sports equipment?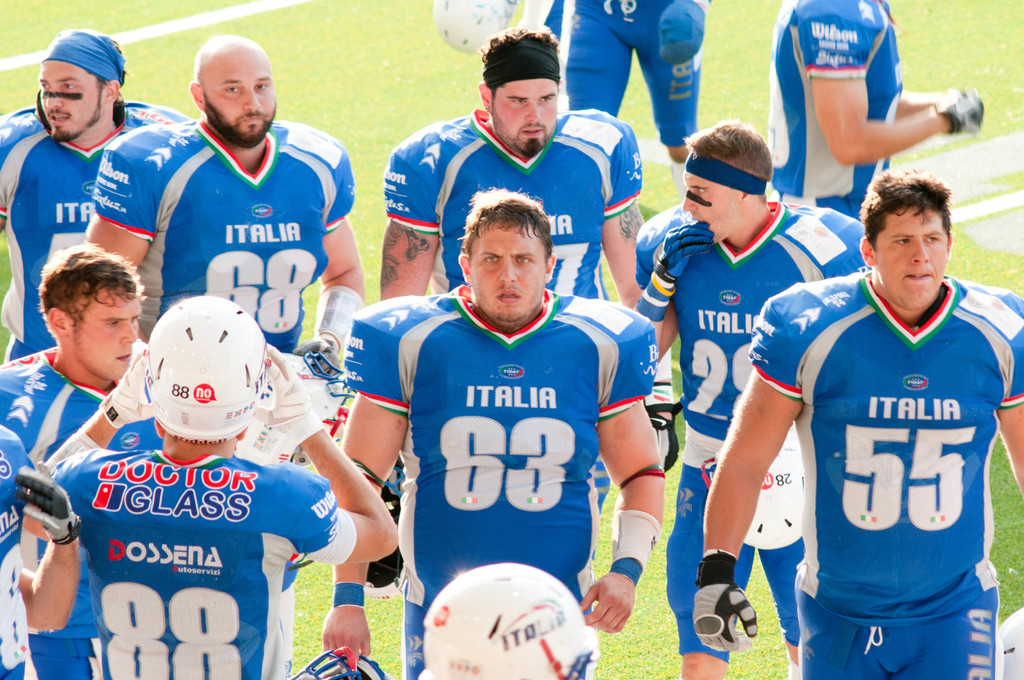
{"left": 16, "top": 461, "right": 84, "bottom": 547}
